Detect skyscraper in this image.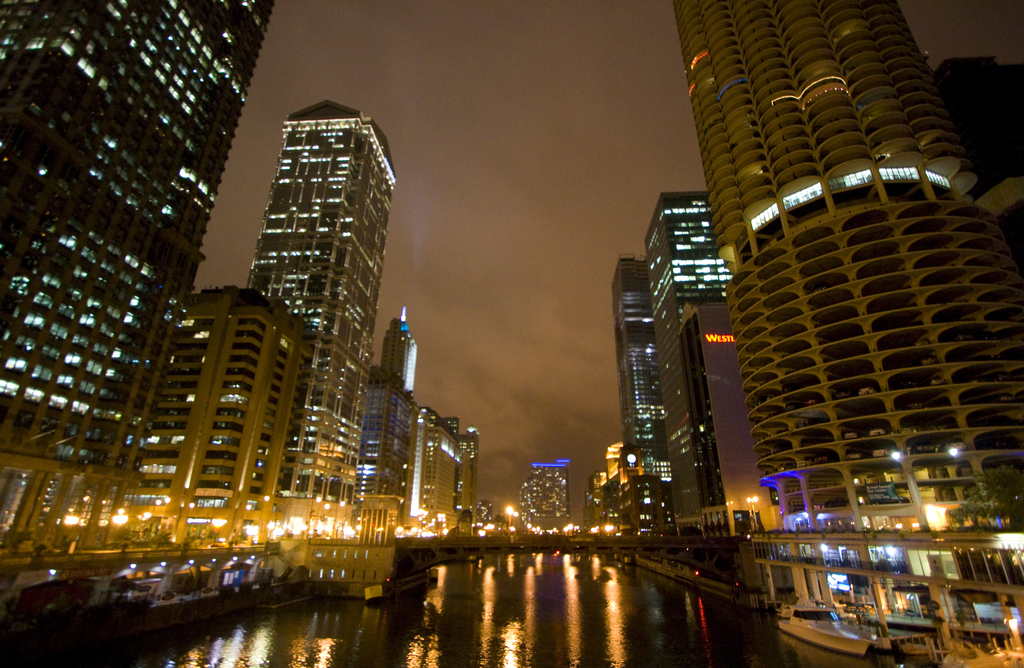
Detection: (378, 318, 419, 395).
